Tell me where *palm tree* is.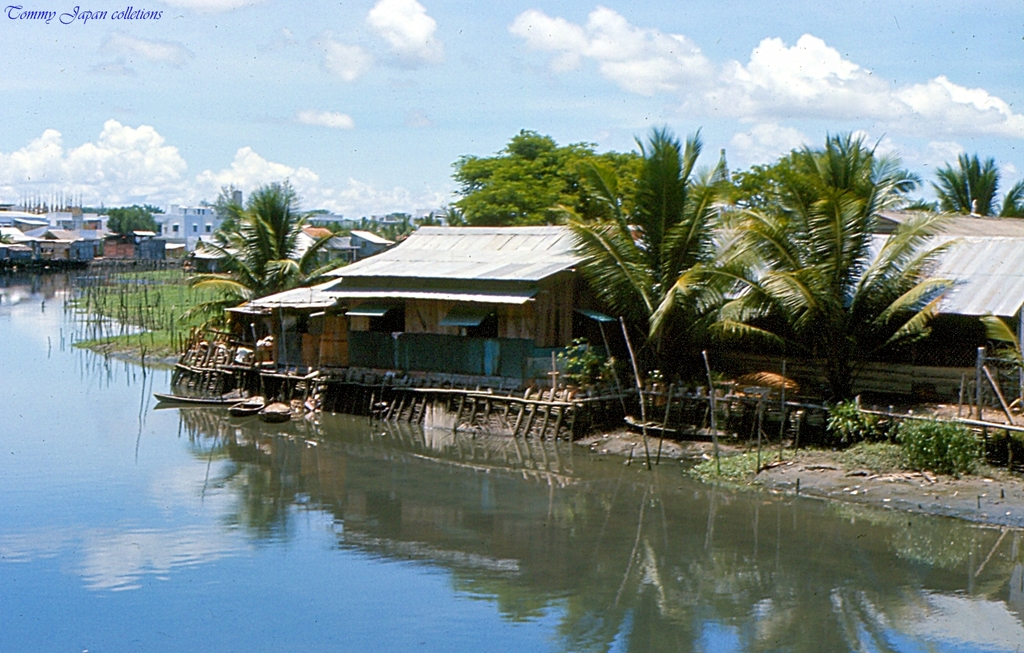
*palm tree* is at 662,148,935,451.
